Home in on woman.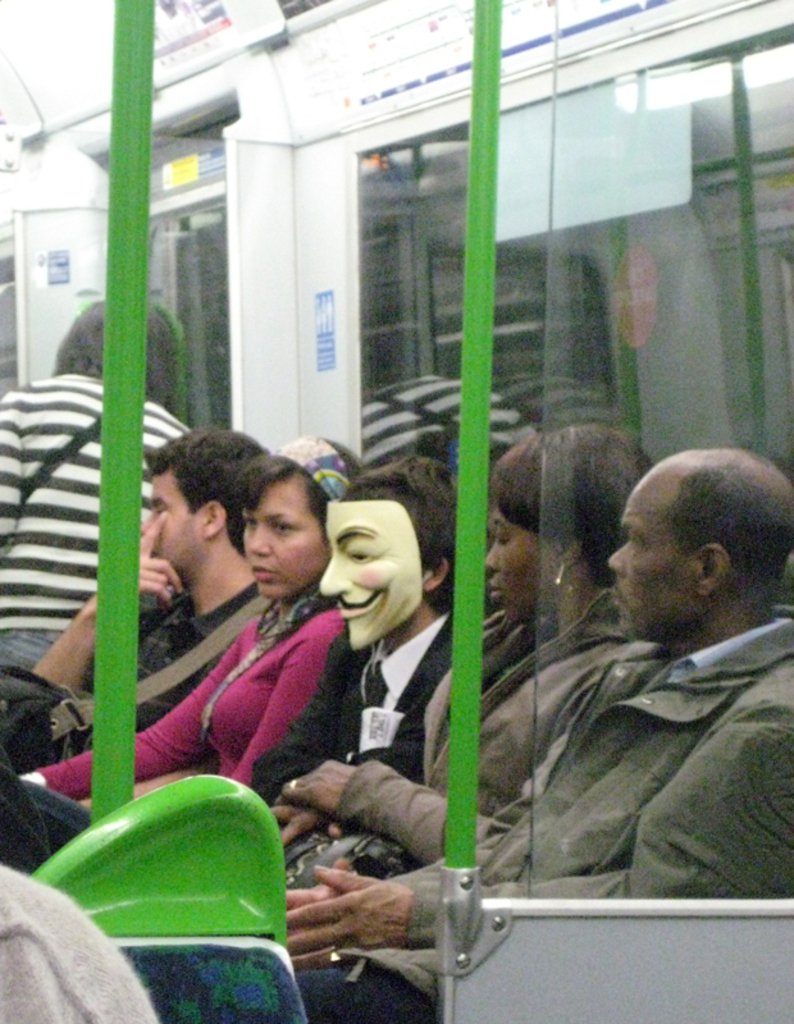
Homed in at pyautogui.locateOnScreen(24, 431, 364, 800).
